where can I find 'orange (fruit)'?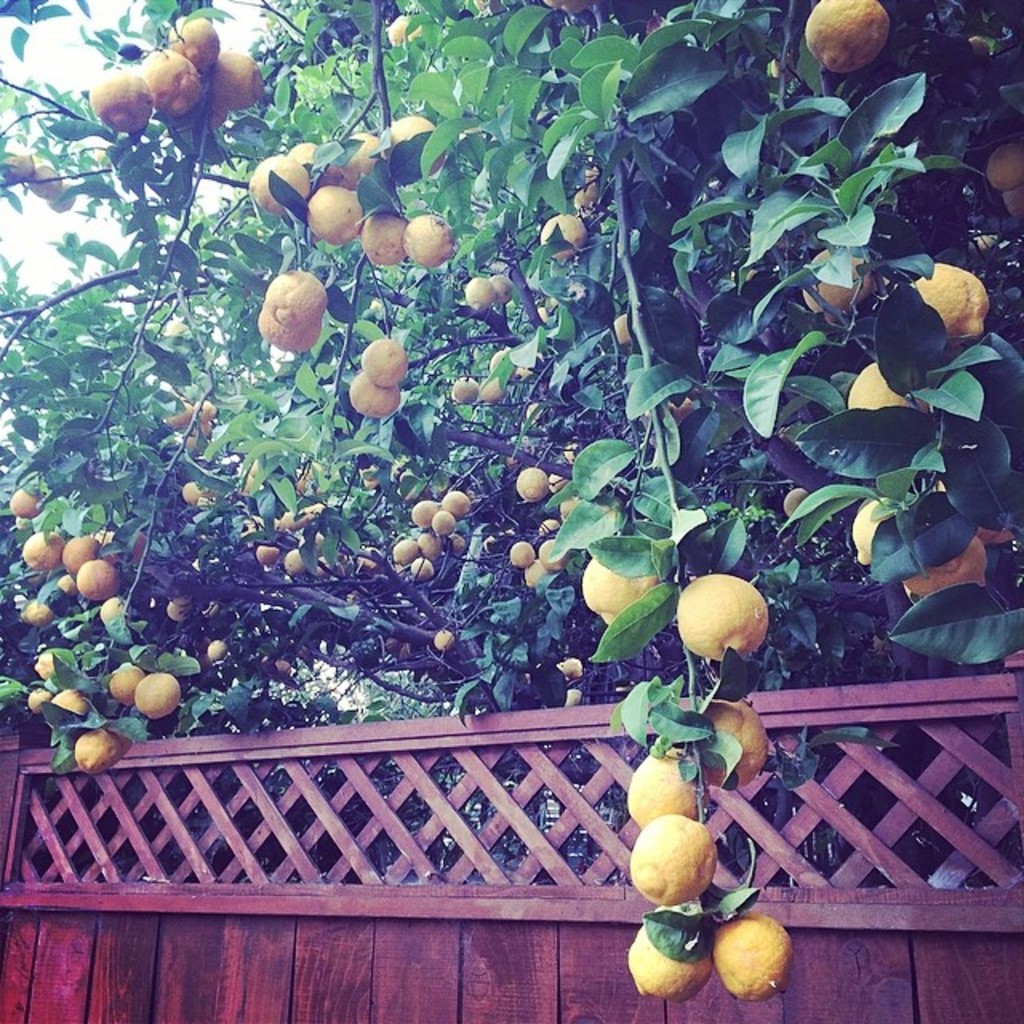
You can find it at <region>584, 541, 638, 611</region>.
